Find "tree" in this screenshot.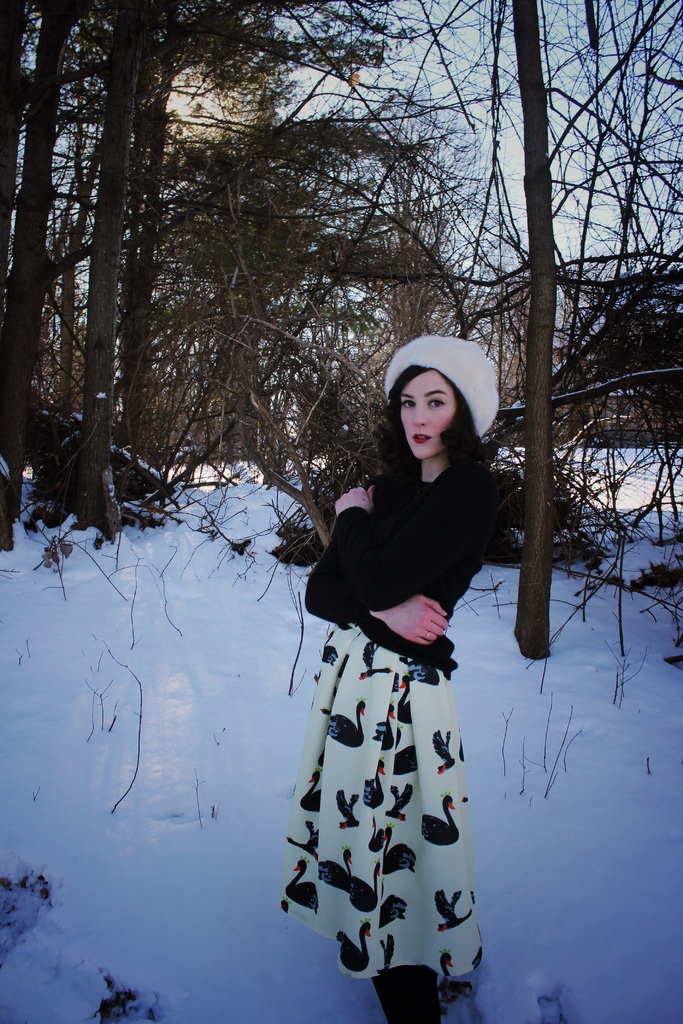
The bounding box for "tree" is region(78, 0, 317, 462).
